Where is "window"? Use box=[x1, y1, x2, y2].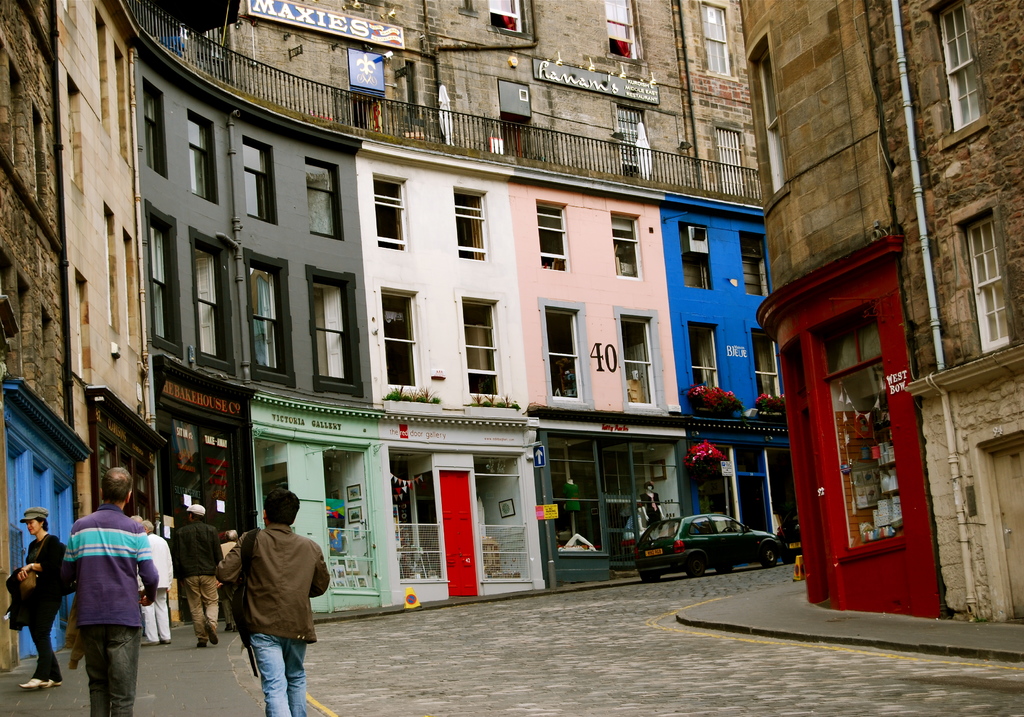
box=[620, 316, 657, 403].
